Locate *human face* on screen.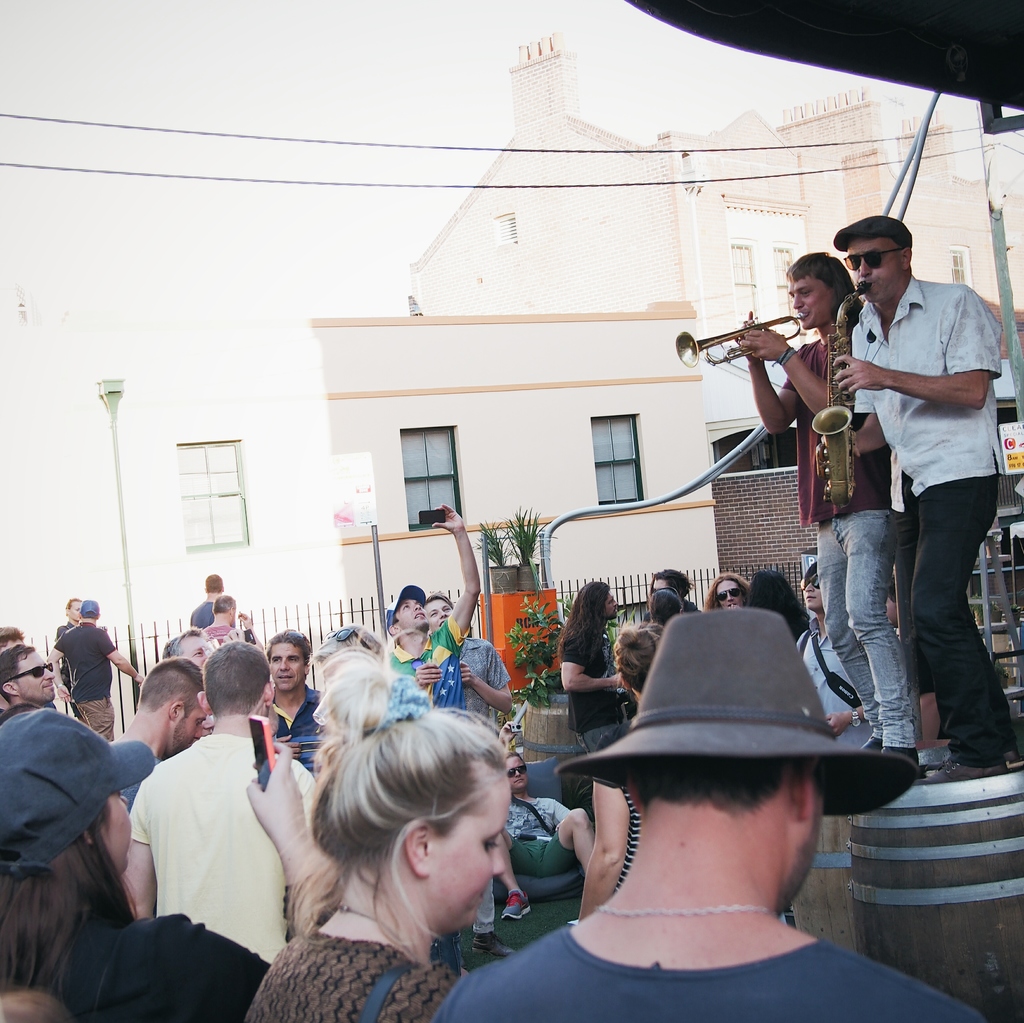
On screen at (426, 597, 453, 634).
